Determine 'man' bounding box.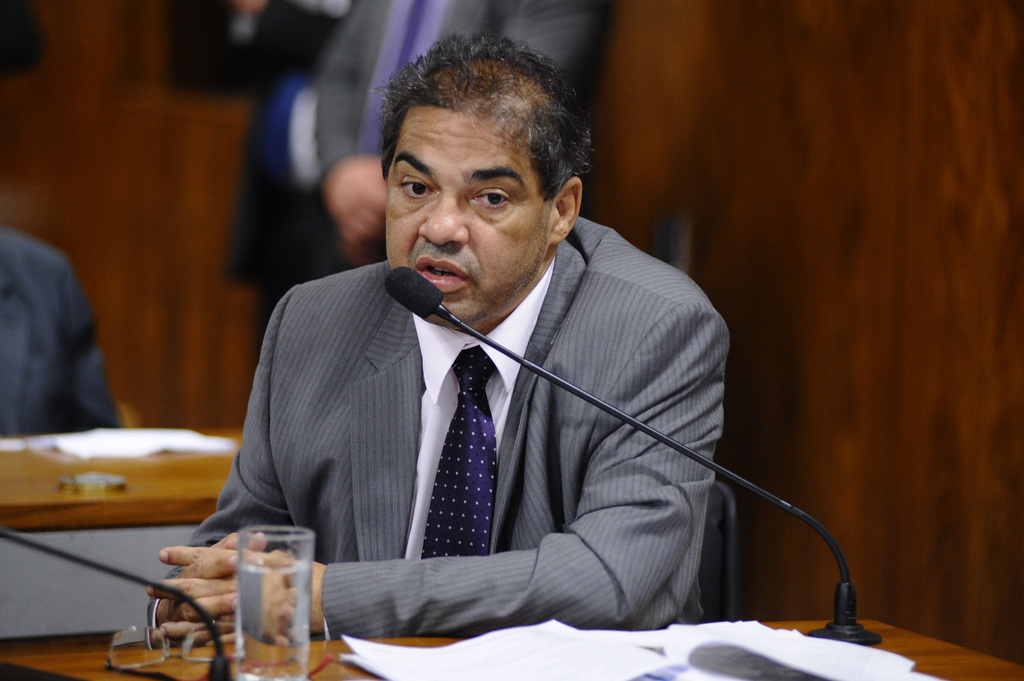
Determined: (1,213,115,451).
